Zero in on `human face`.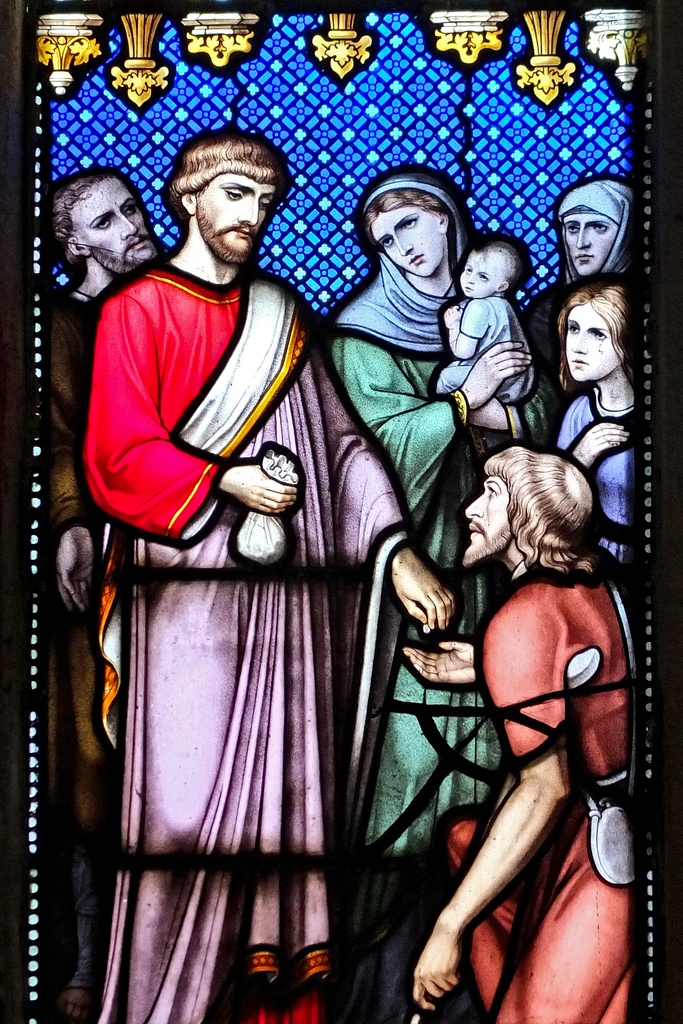
Zeroed in: x1=362 y1=204 x2=442 y2=285.
